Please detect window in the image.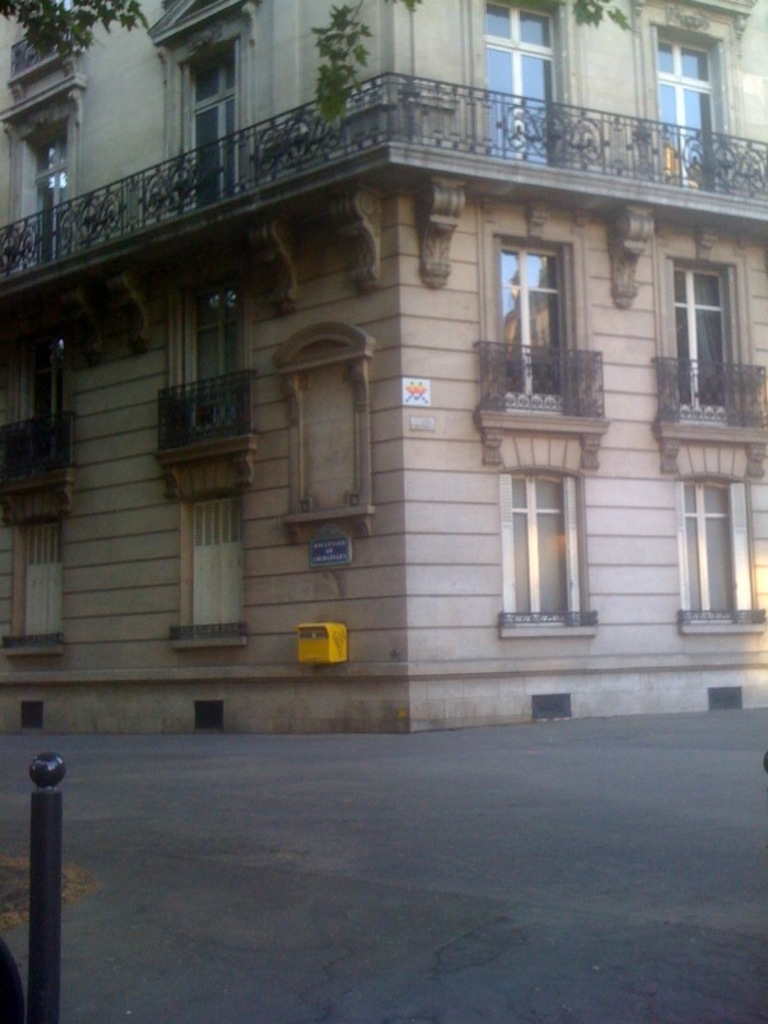
{"x1": 669, "y1": 262, "x2": 739, "y2": 425}.
